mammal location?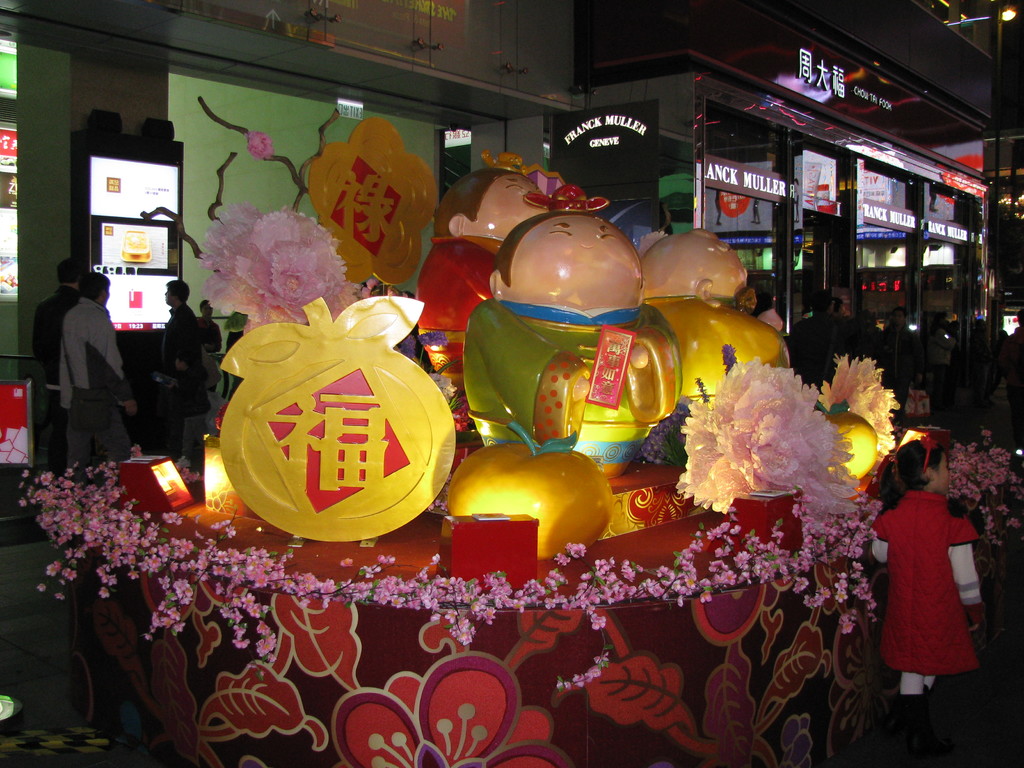
{"left": 784, "top": 286, "right": 857, "bottom": 379}
